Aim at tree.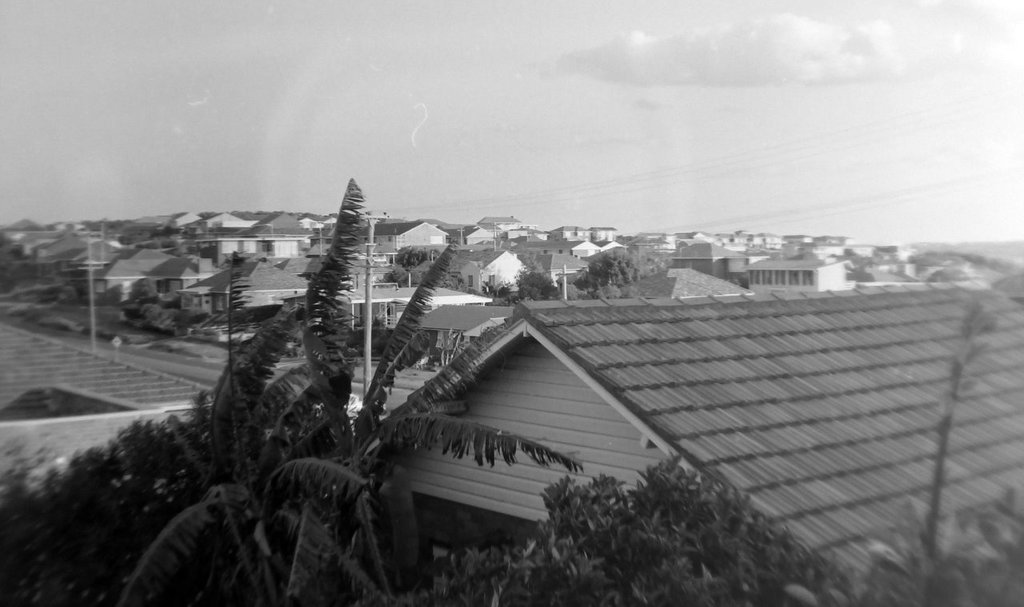
Aimed at <box>570,251,644,290</box>.
